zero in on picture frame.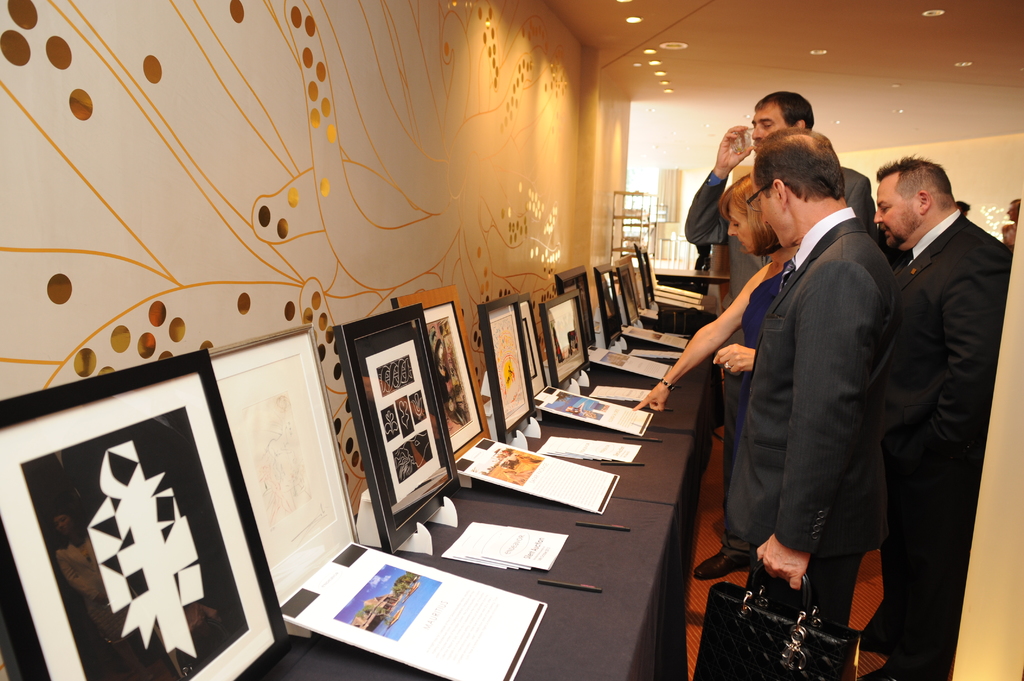
Zeroed in: [left=592, top=268, right=625, bottom=340].
